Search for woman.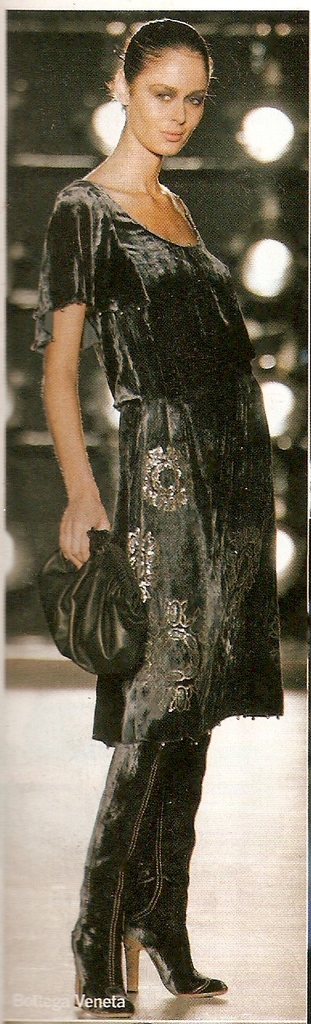
Found at x1=35 y1=32 x2=285 y2=909.
